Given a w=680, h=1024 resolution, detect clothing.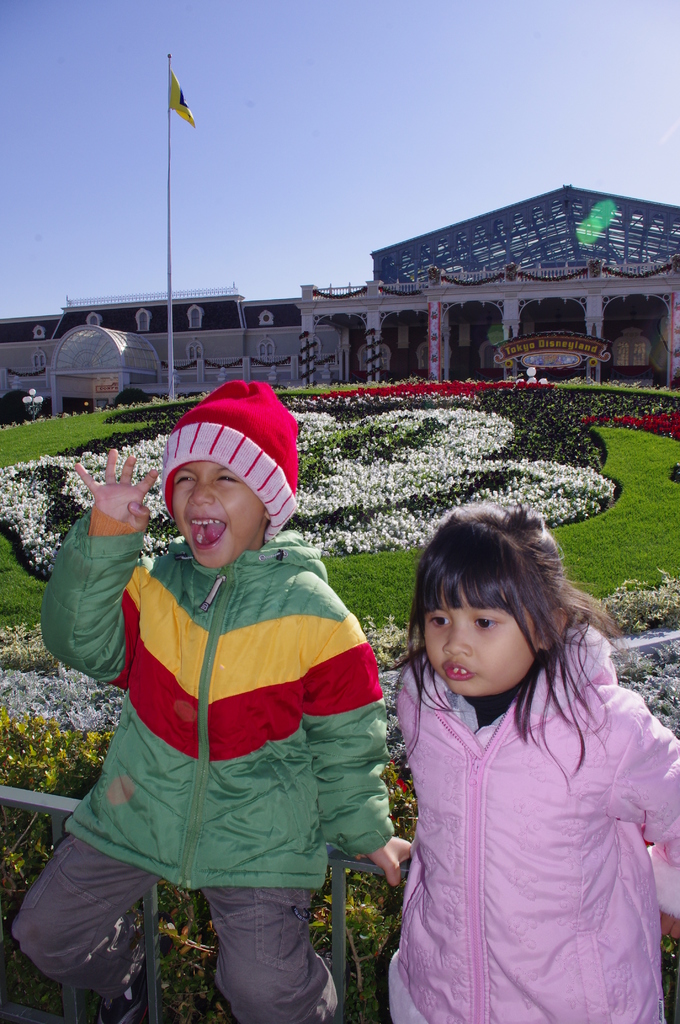
BBox(356, 636, 666, 998).
